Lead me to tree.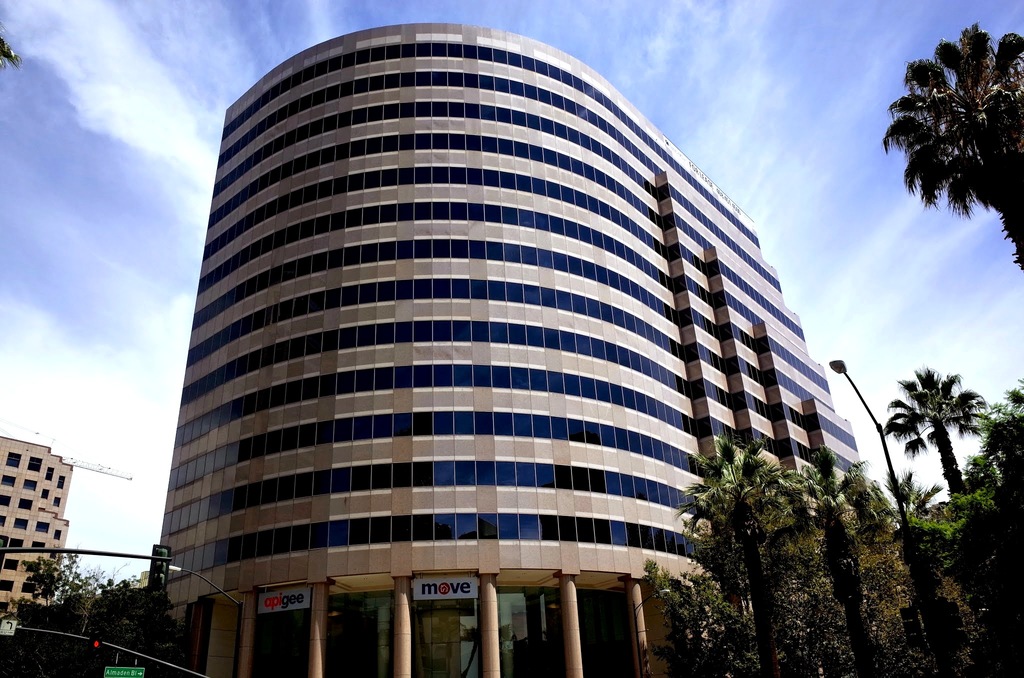
Lead to bbox=(873, 24, 1023, 280).
